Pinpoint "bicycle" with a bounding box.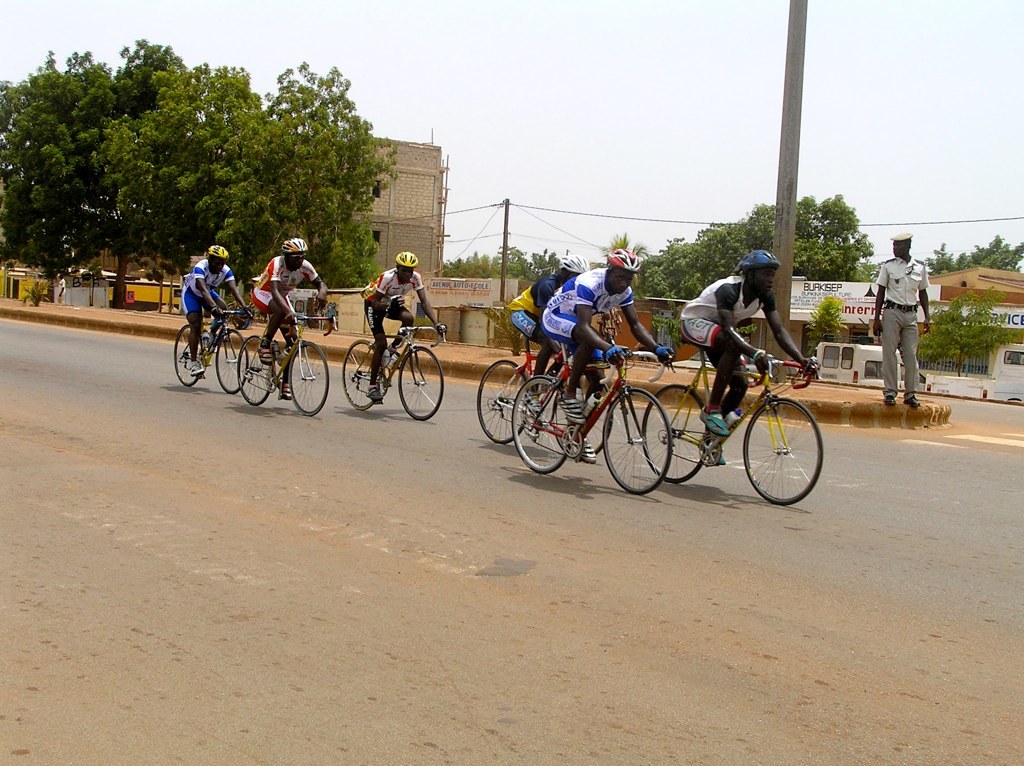
(235,305,336,417).
